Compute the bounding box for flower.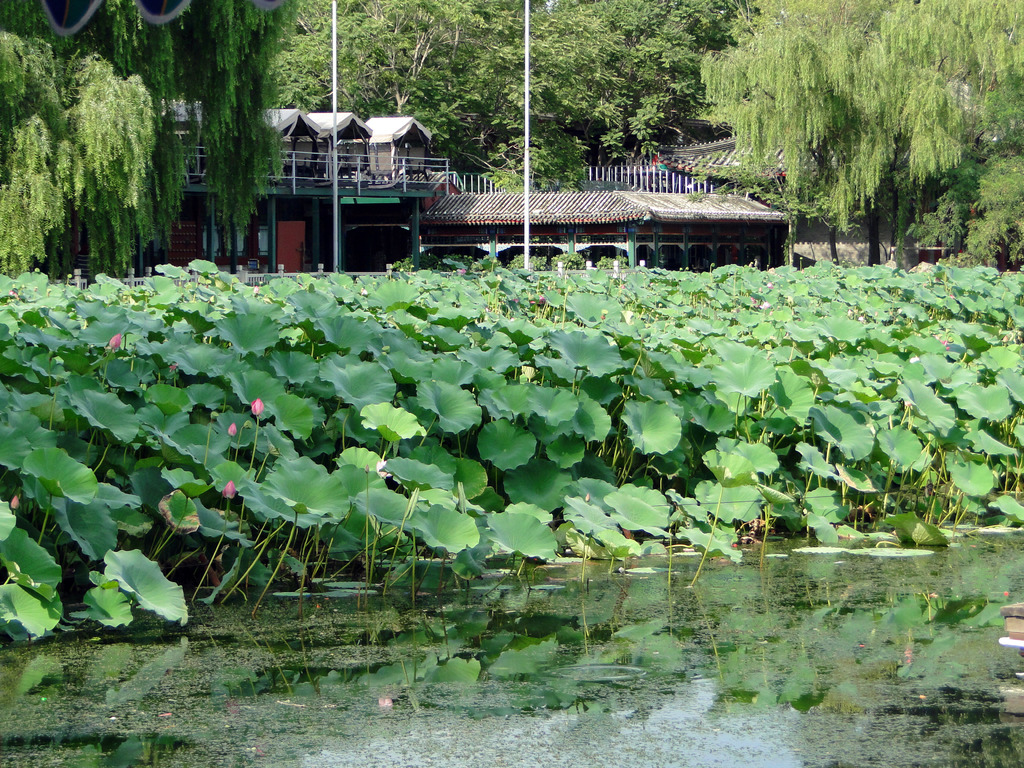
223 480 237 500.
